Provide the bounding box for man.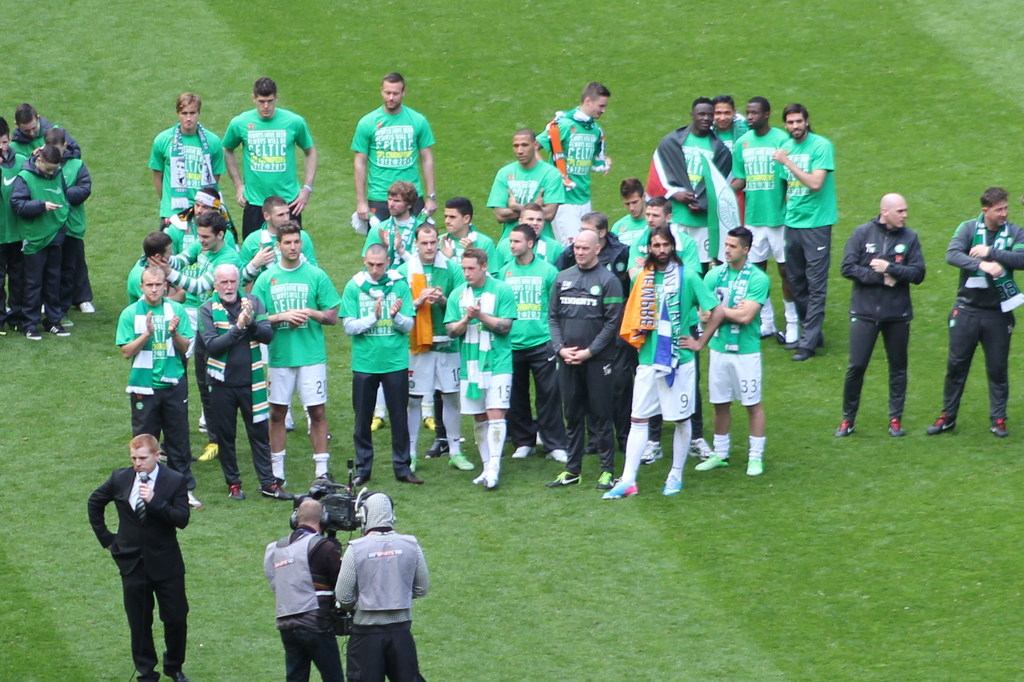
[726, 92, 801, 351].
